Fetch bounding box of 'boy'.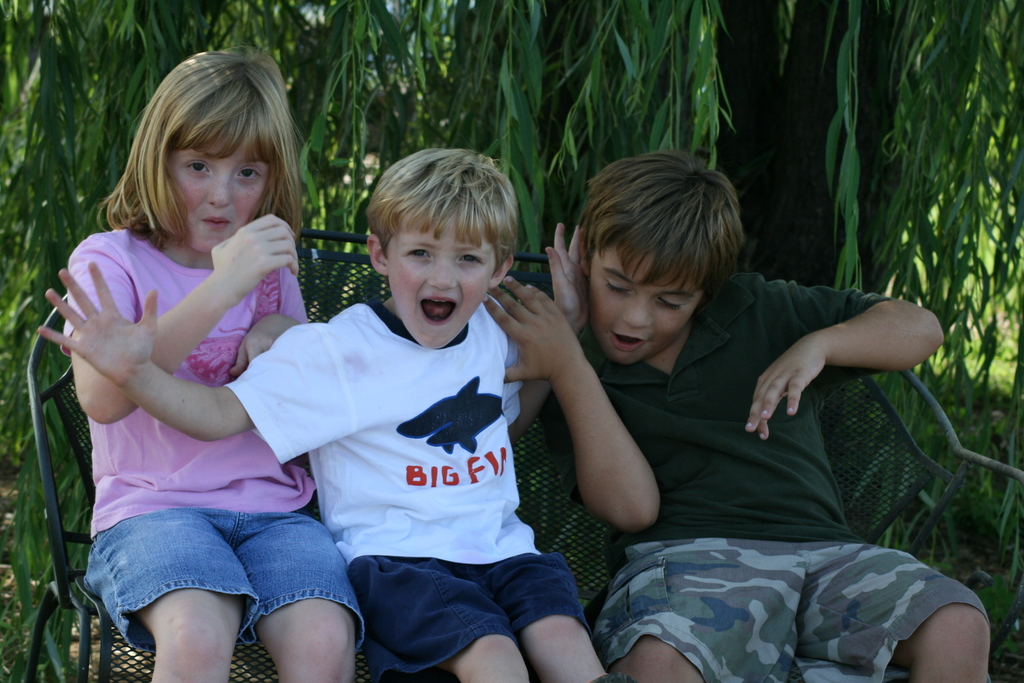
Bbox: (31, 139, 625, 682).
